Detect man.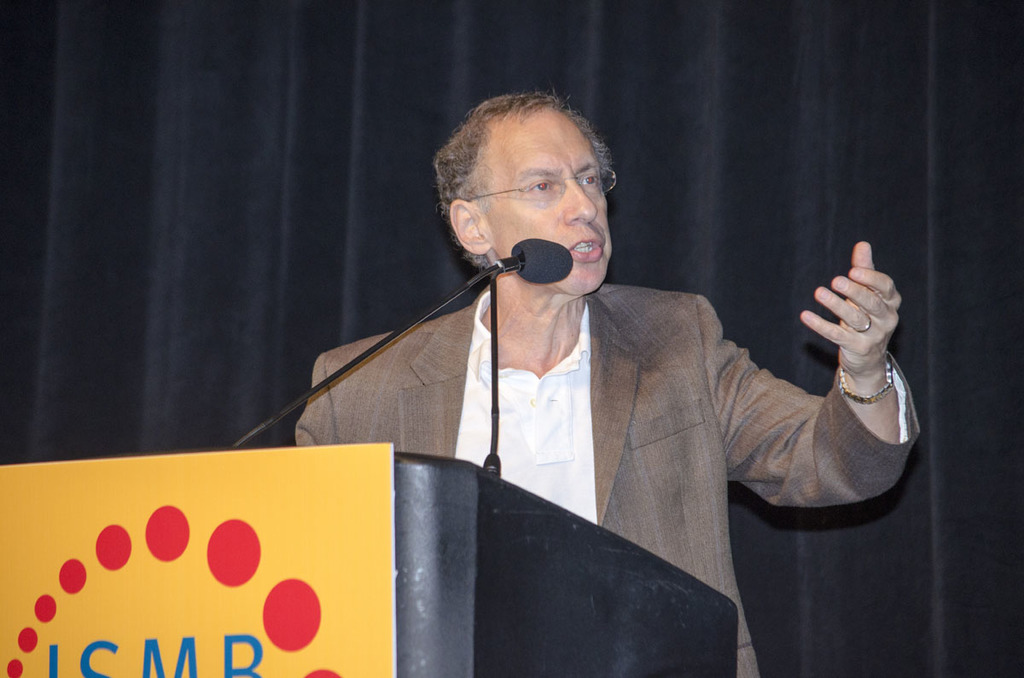
Detected at box(408, 122, 829, 657).
